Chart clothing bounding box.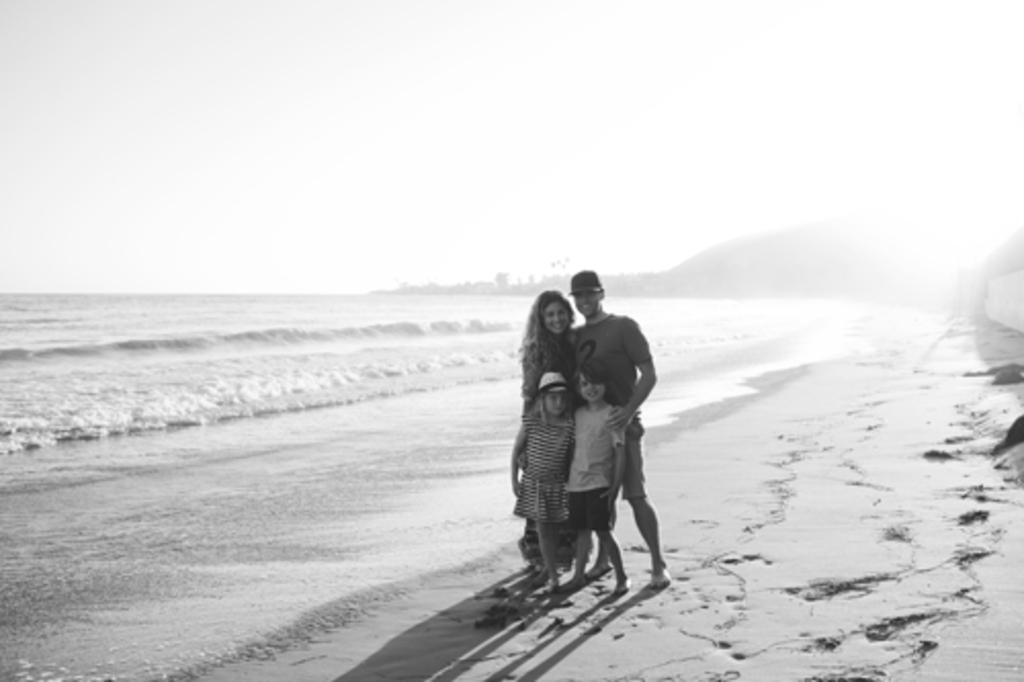
Charted: crop(573, 311, 653, 494).
